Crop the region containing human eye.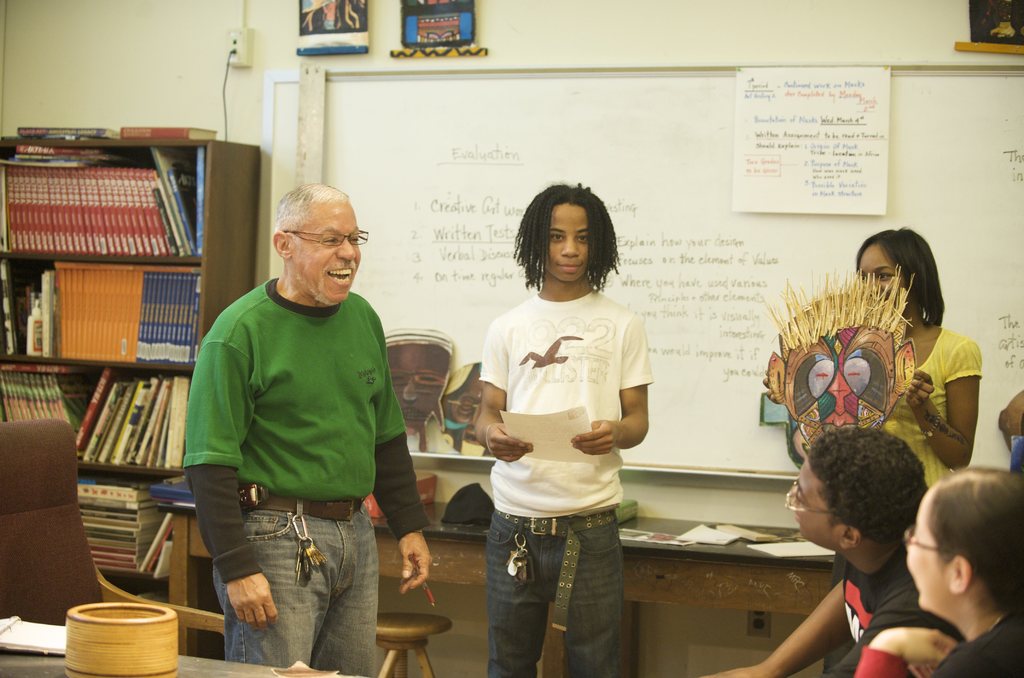
Crop region: 550 232 564 244.
